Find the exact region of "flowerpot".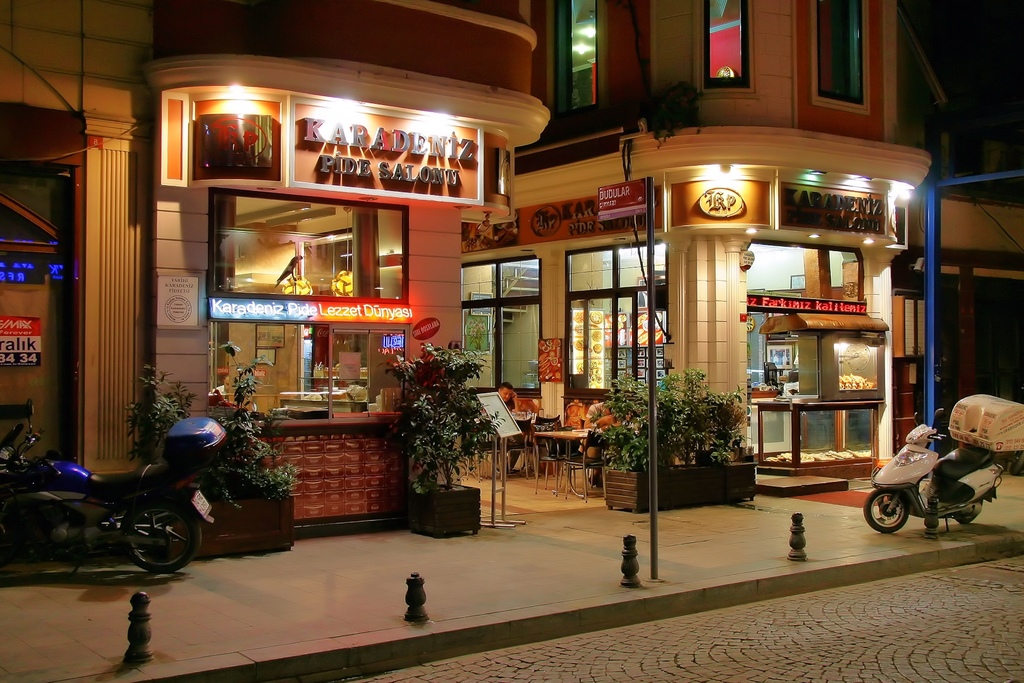
Exact region: (605,457,755,517).
